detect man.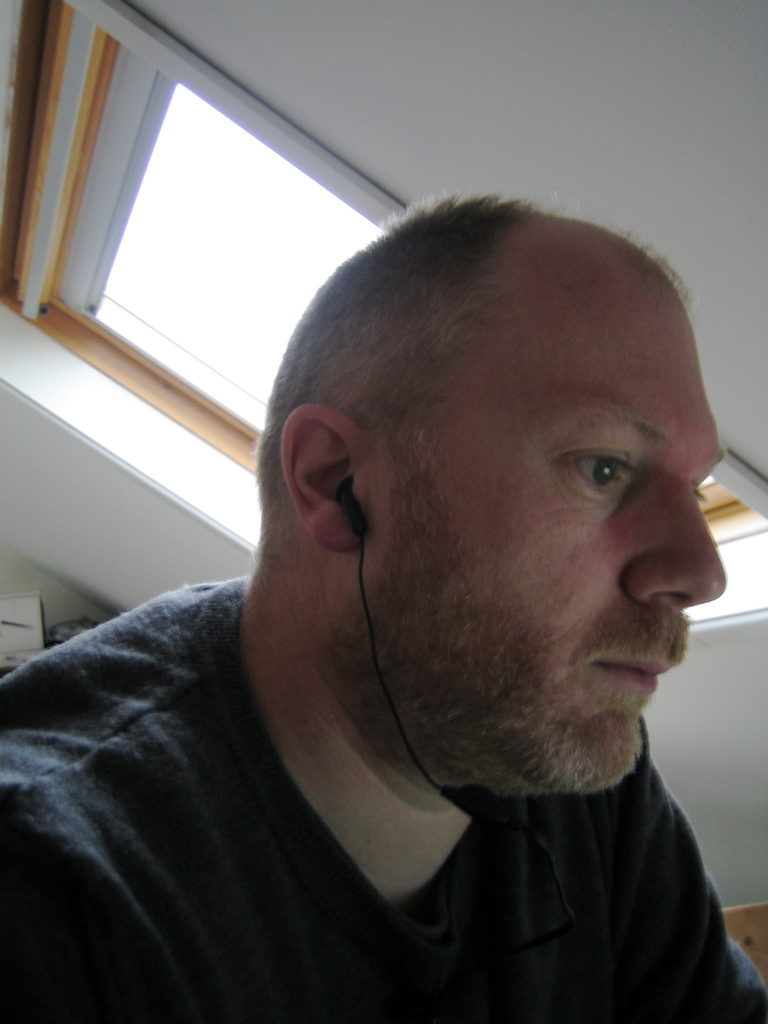
Detected at x1=34, y1=173, x2=767, y2=995.
